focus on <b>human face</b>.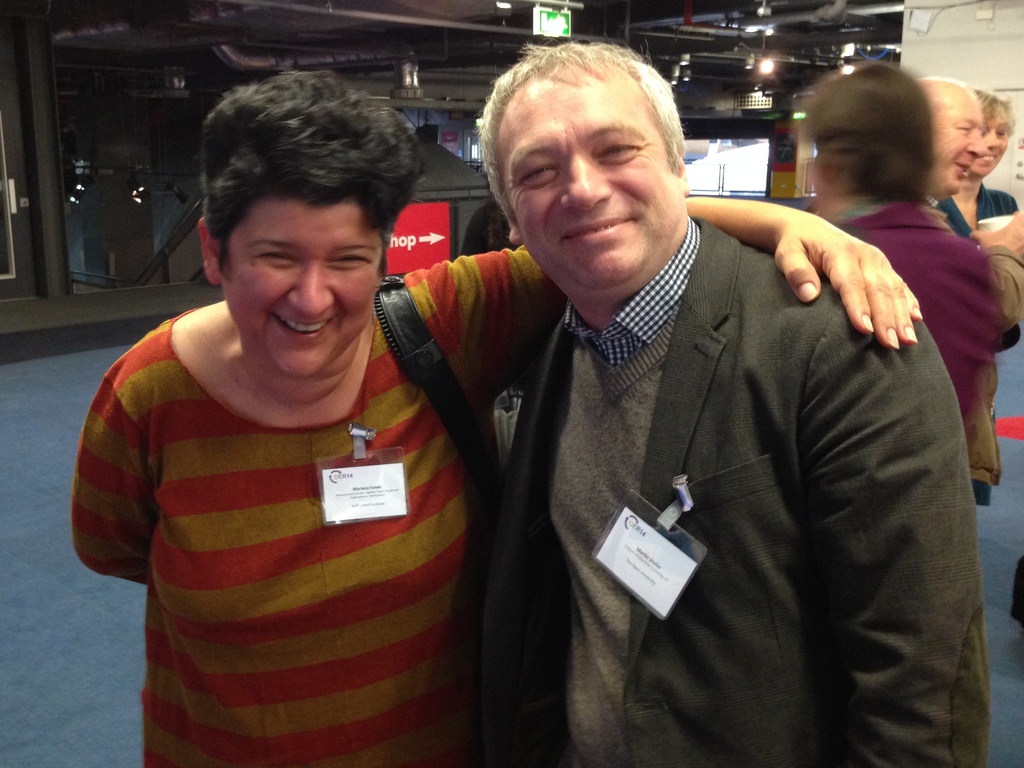
Focused at [x1=226, y1=198, x2=382, y2=376].
